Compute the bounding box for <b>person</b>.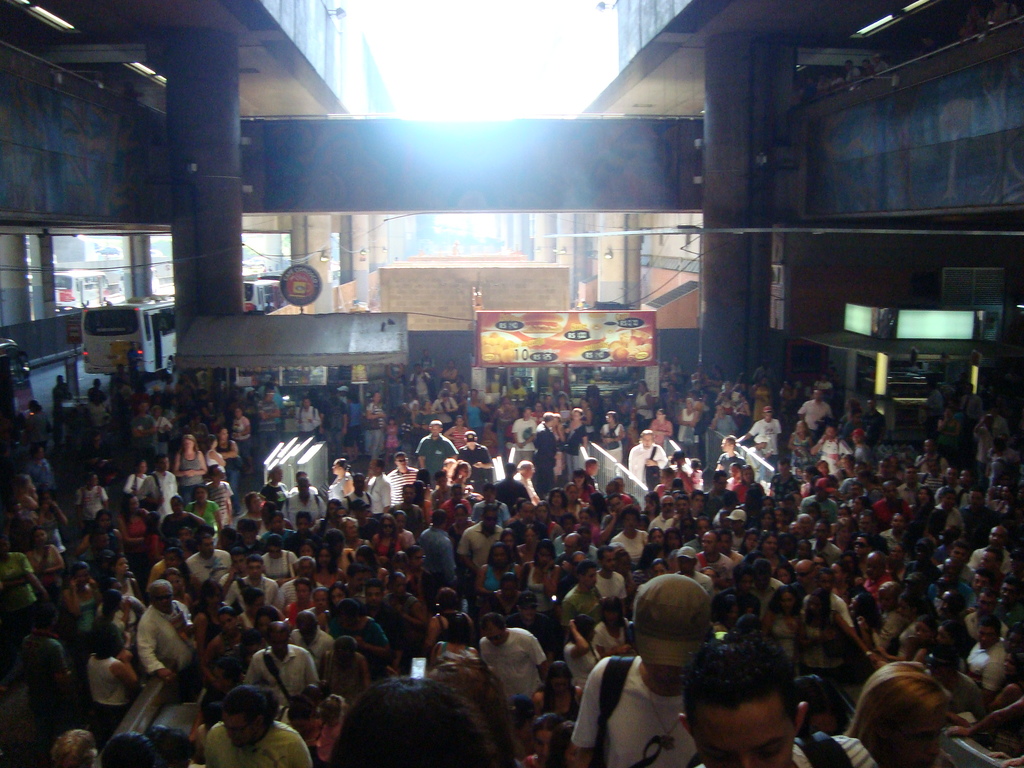
[x1=308, y1=543, x2=350, y2=598].
